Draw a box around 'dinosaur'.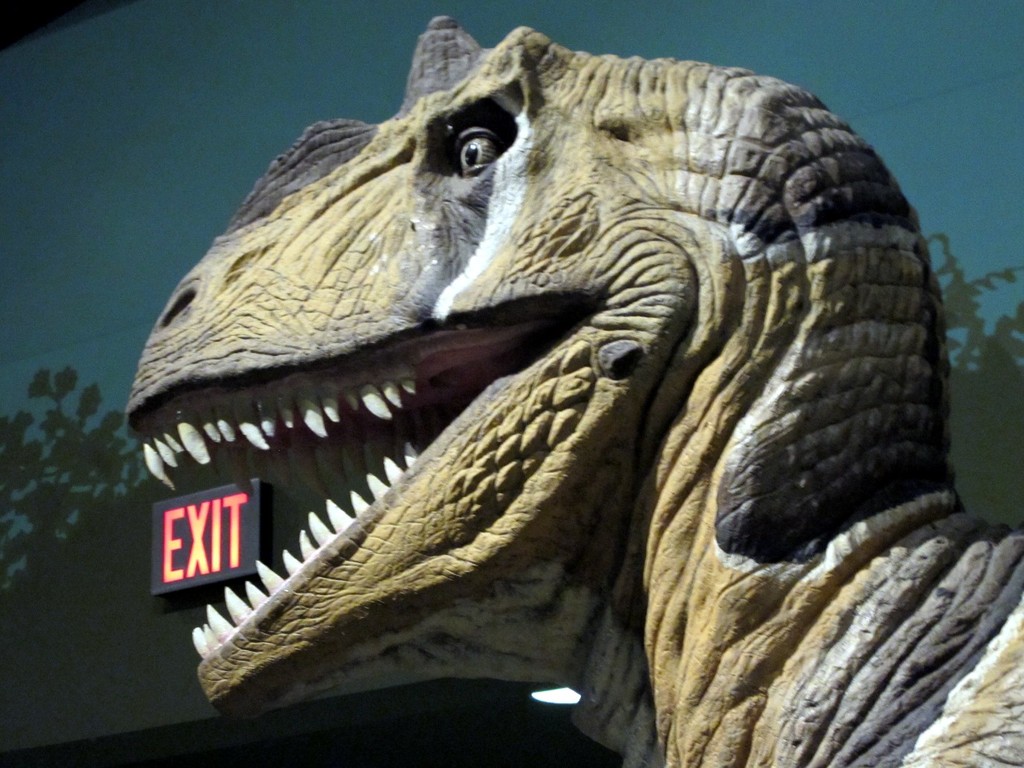
locate(126, 10, 1023, 767).
